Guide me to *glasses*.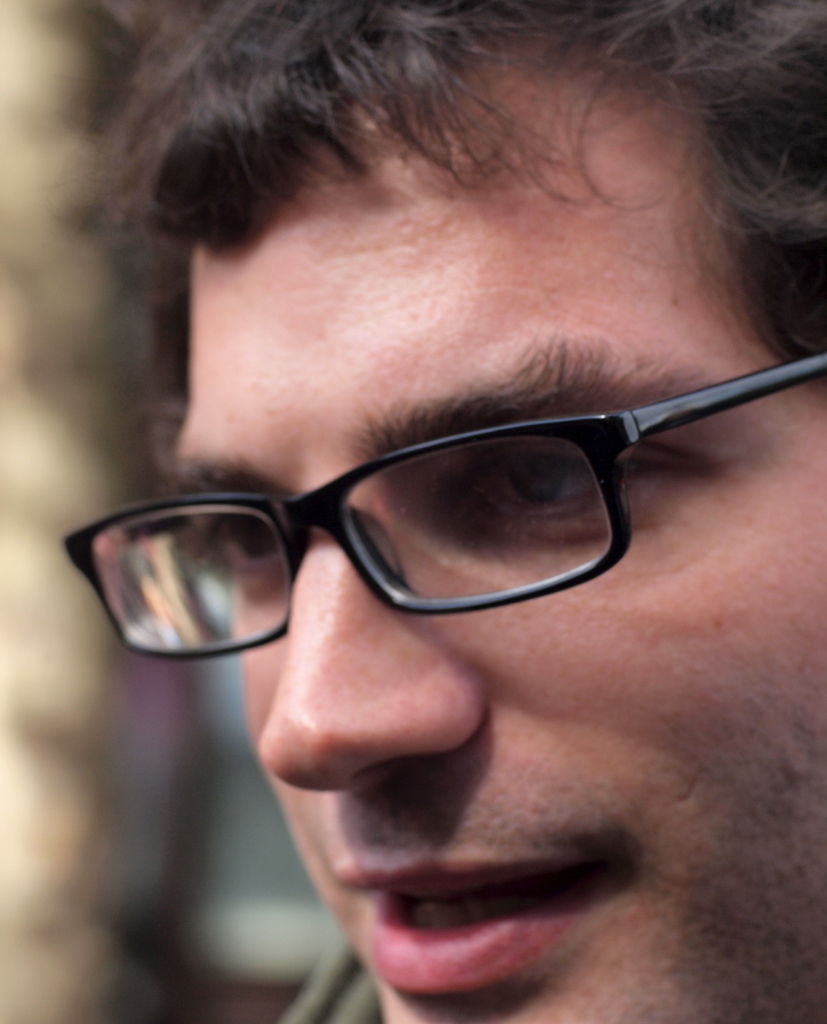
Guidance: {"x1": 59, "y1": 351, "x2": 826, "y2": 659}.
